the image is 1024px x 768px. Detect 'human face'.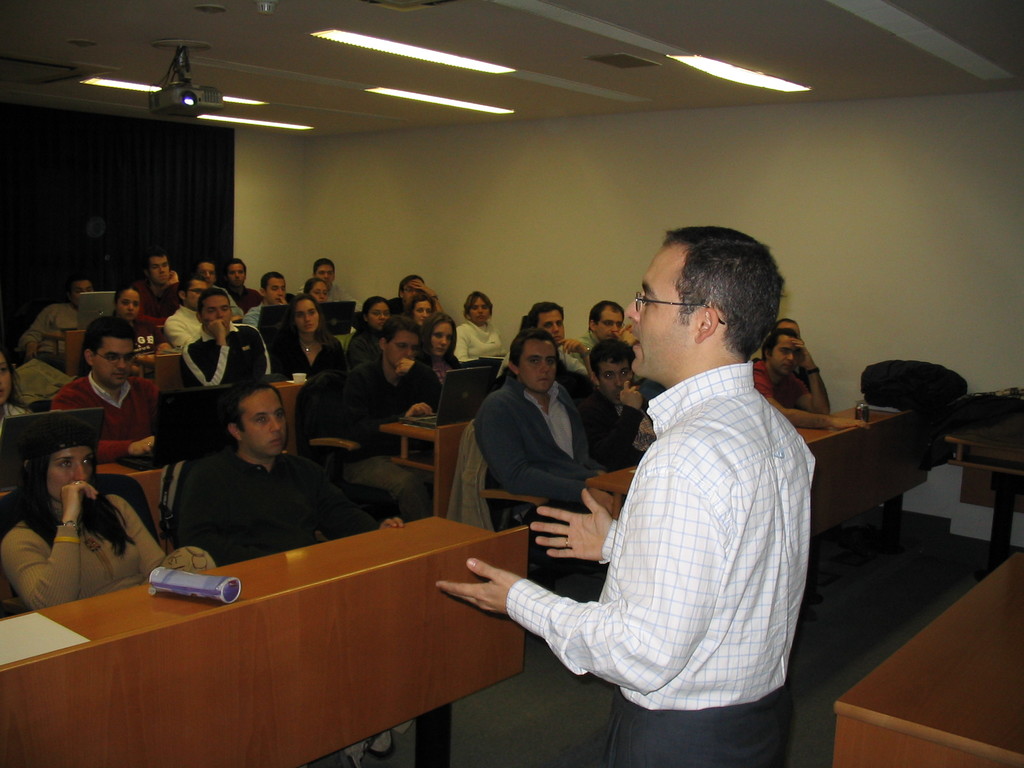
Detection: box(202, 263, 216, 284).
